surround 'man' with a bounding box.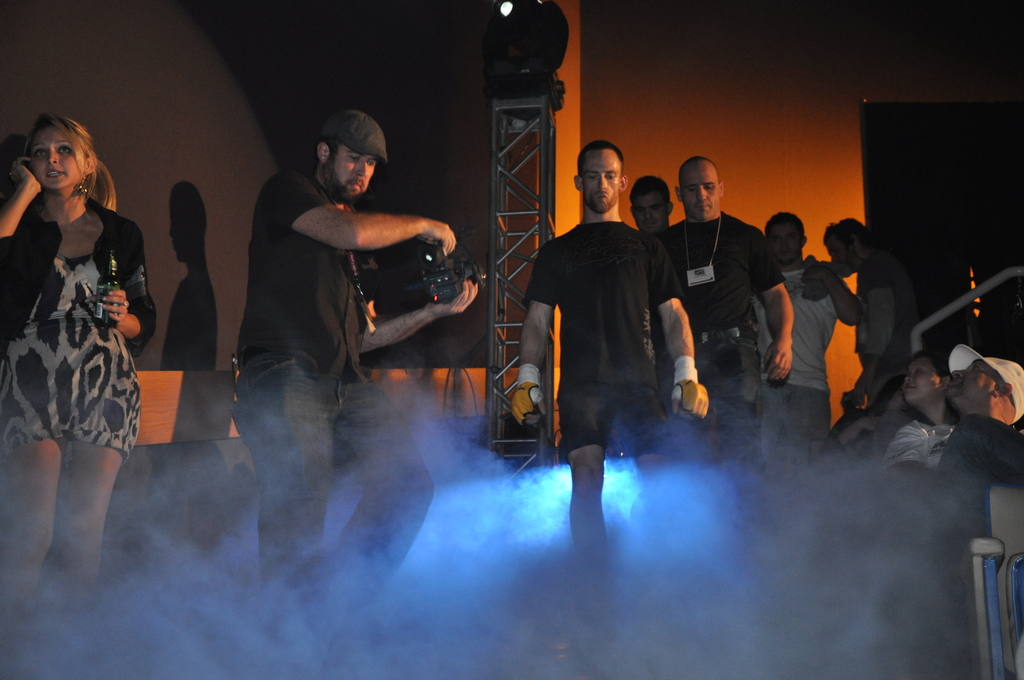
(646,153,799,544).
